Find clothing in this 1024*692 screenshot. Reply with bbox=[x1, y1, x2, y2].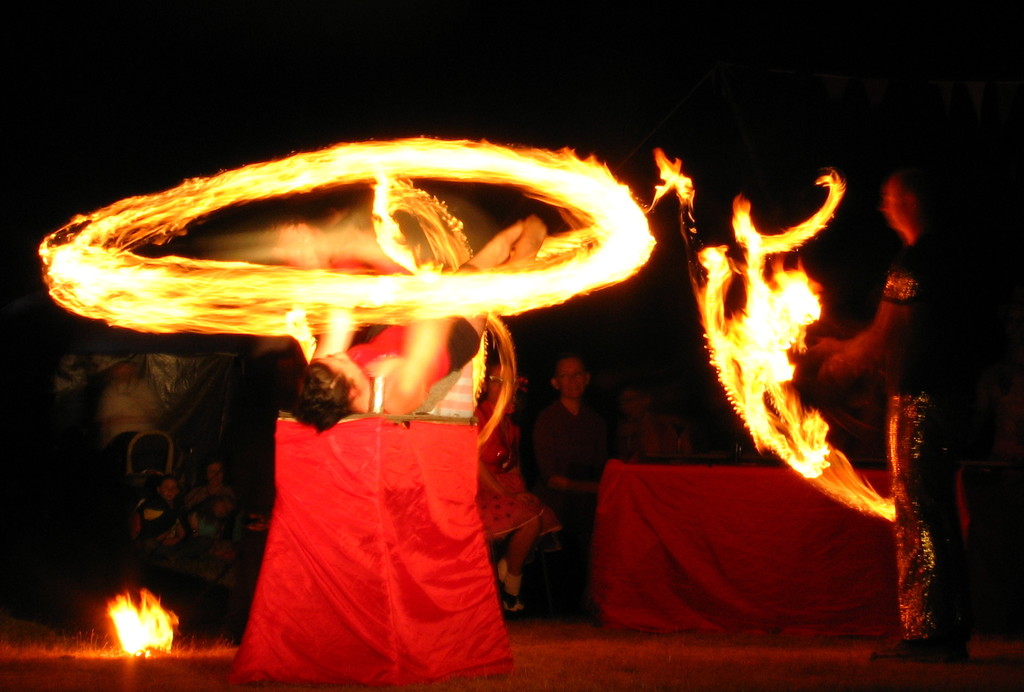
bbox=[213, 335, 525, 657].
